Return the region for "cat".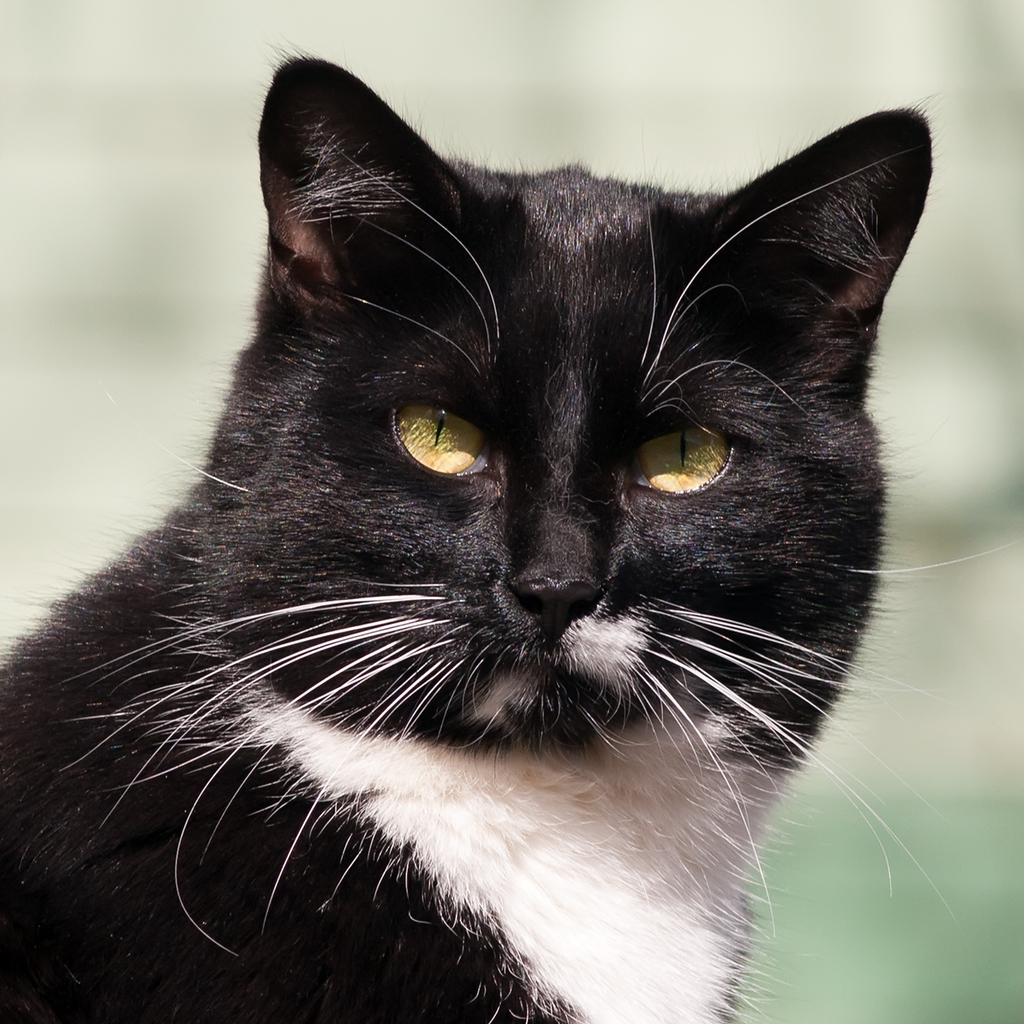
0, 38, 1019, 1023.
